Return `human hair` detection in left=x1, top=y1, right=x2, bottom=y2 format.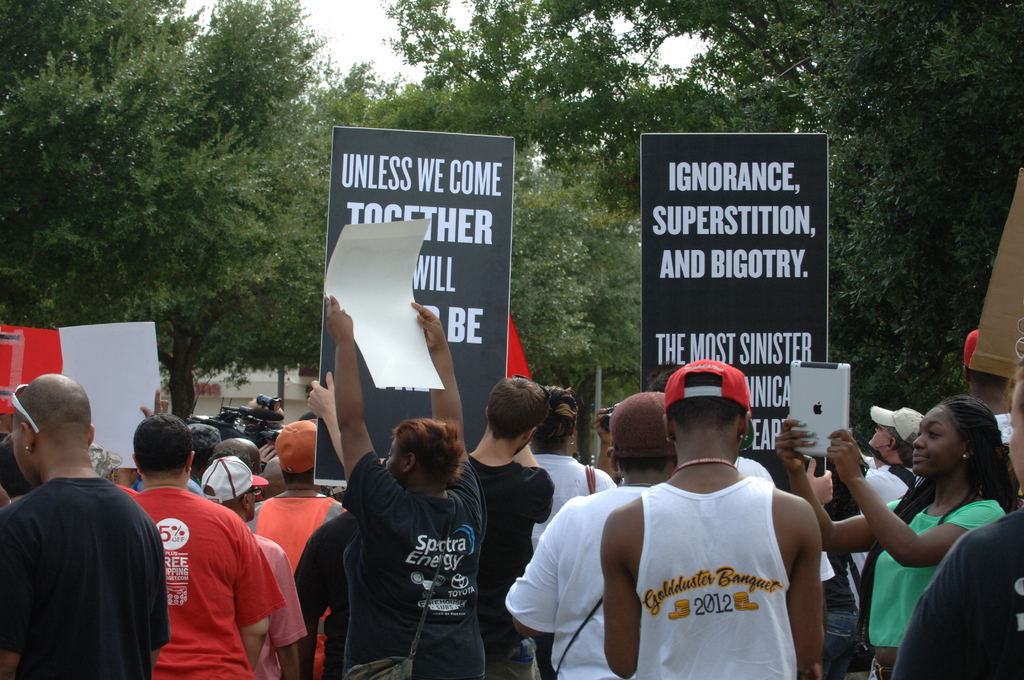
left=135, top=412, right=193, bottom=476.
